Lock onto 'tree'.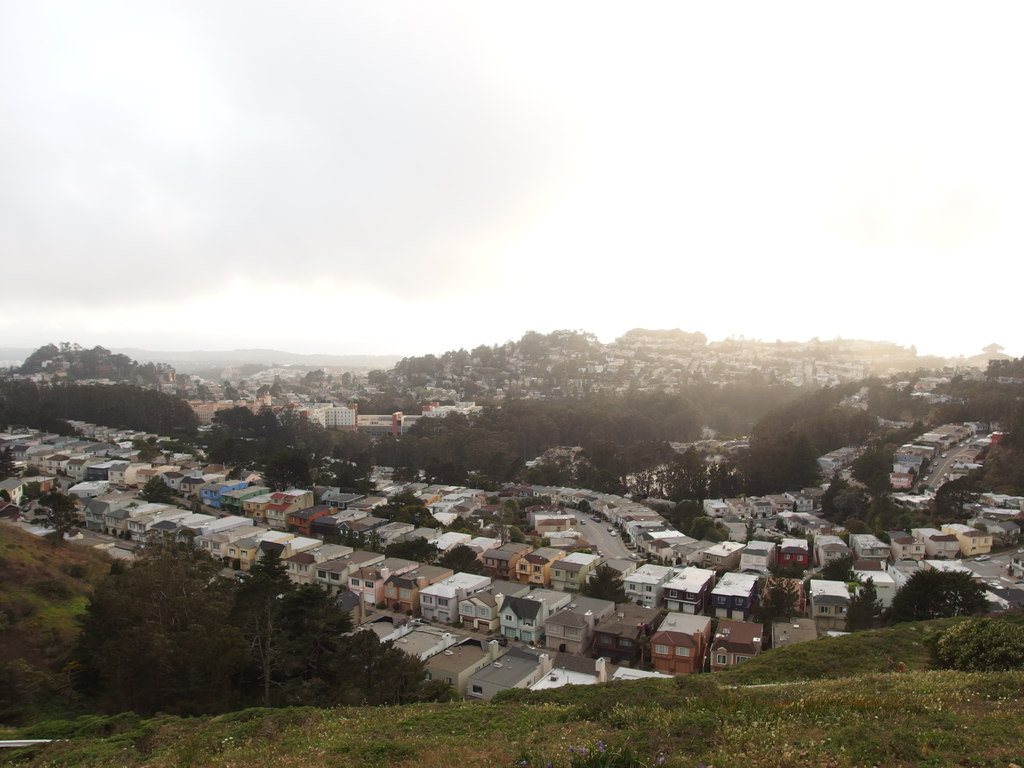
Locked: 332 450 380 493.
